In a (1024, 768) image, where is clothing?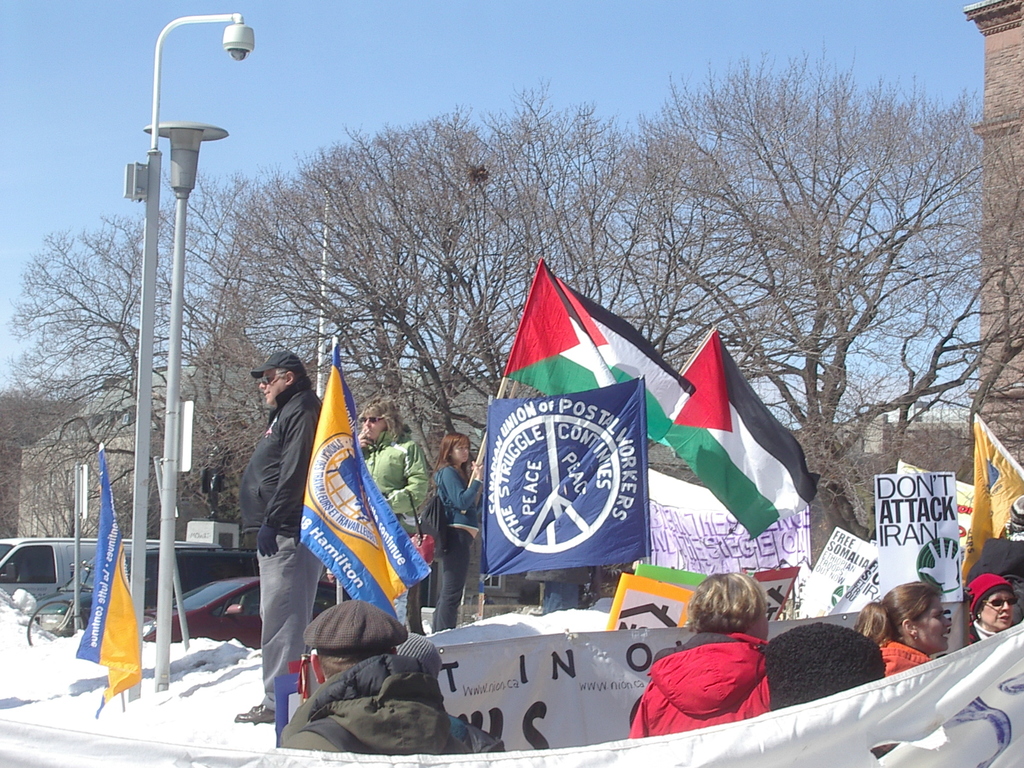
BBox(430, 460, 481, 637).
